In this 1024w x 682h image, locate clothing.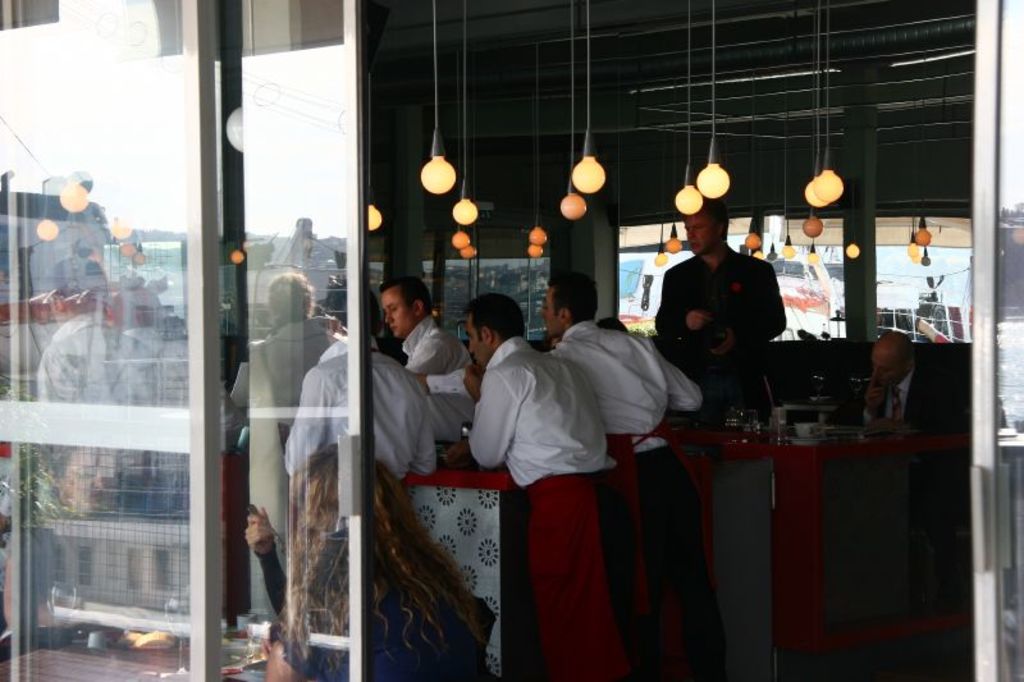
Bounding box: {"left": 264, "top": 334, "right": 445, "bottom": 504}.
